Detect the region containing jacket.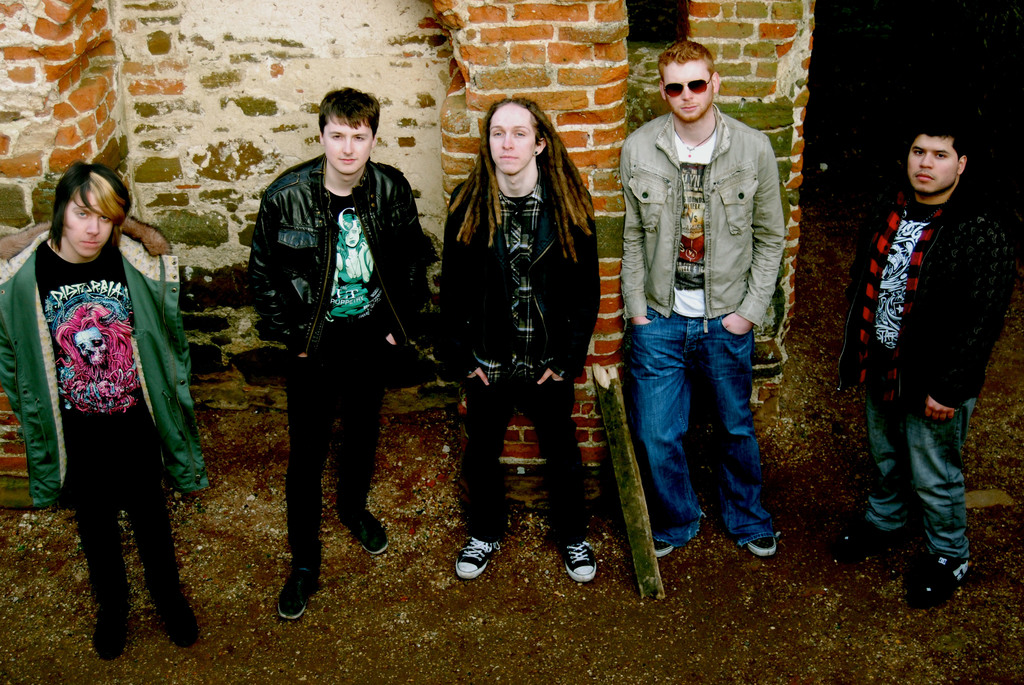
{"left": 442, "top": 177, "right": 602, "bottom": 385}.
